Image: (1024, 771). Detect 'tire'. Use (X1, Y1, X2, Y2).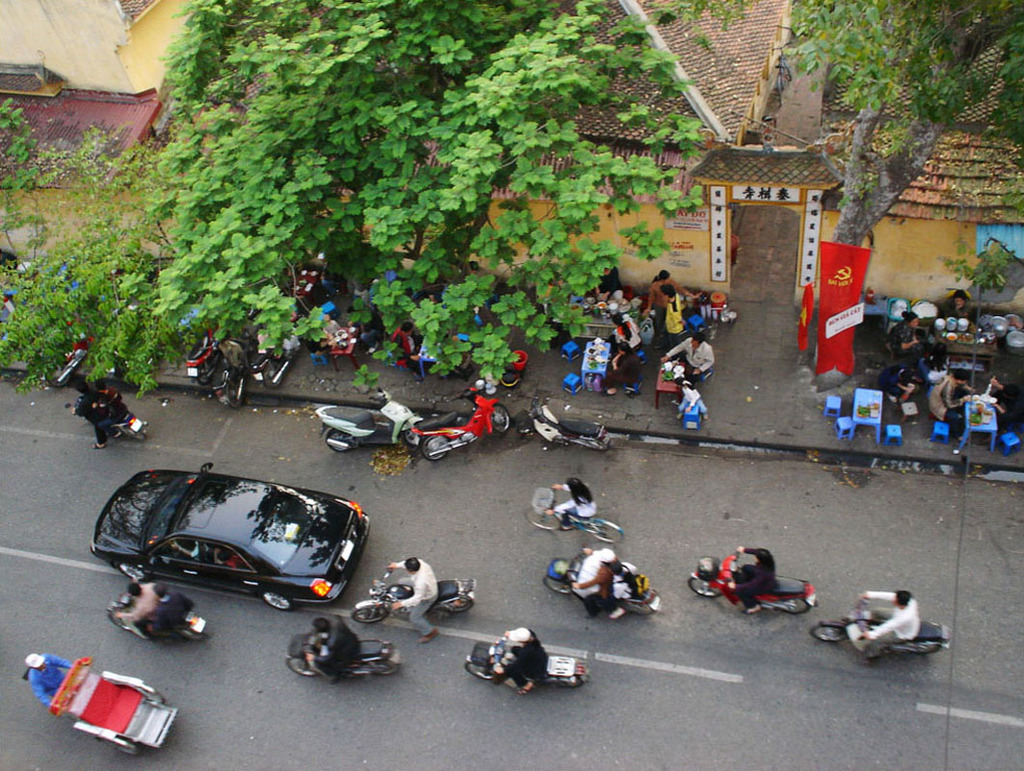
(177, 628, 213, 642).
